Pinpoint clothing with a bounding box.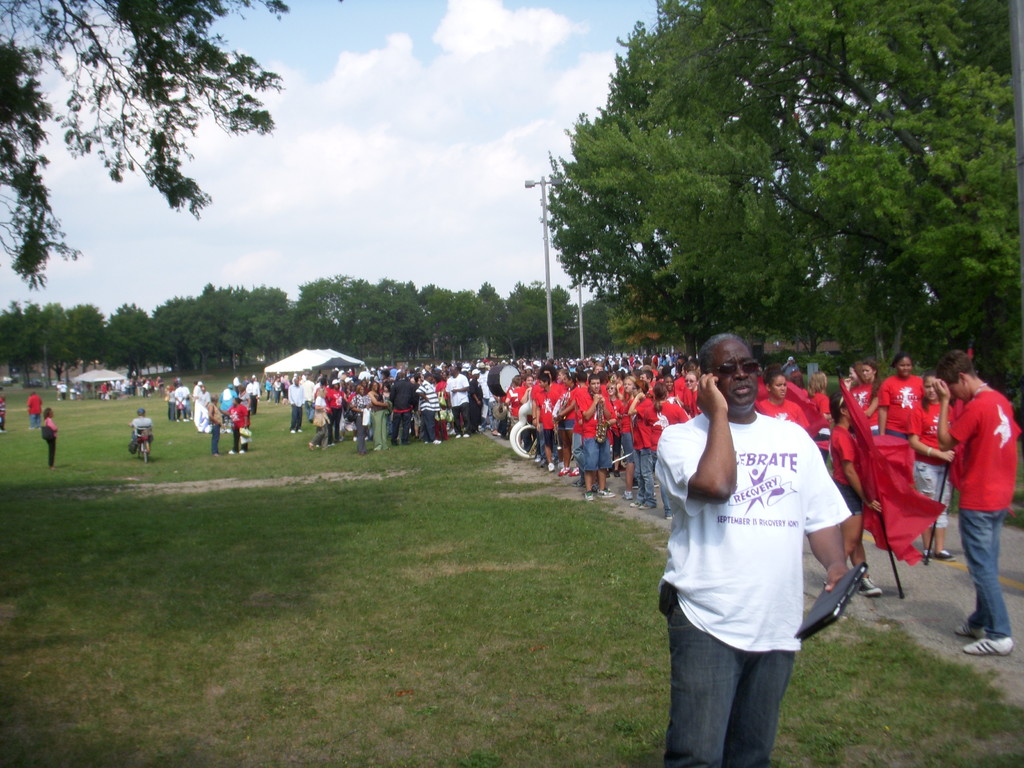
box(232, 378, 242, 393).
